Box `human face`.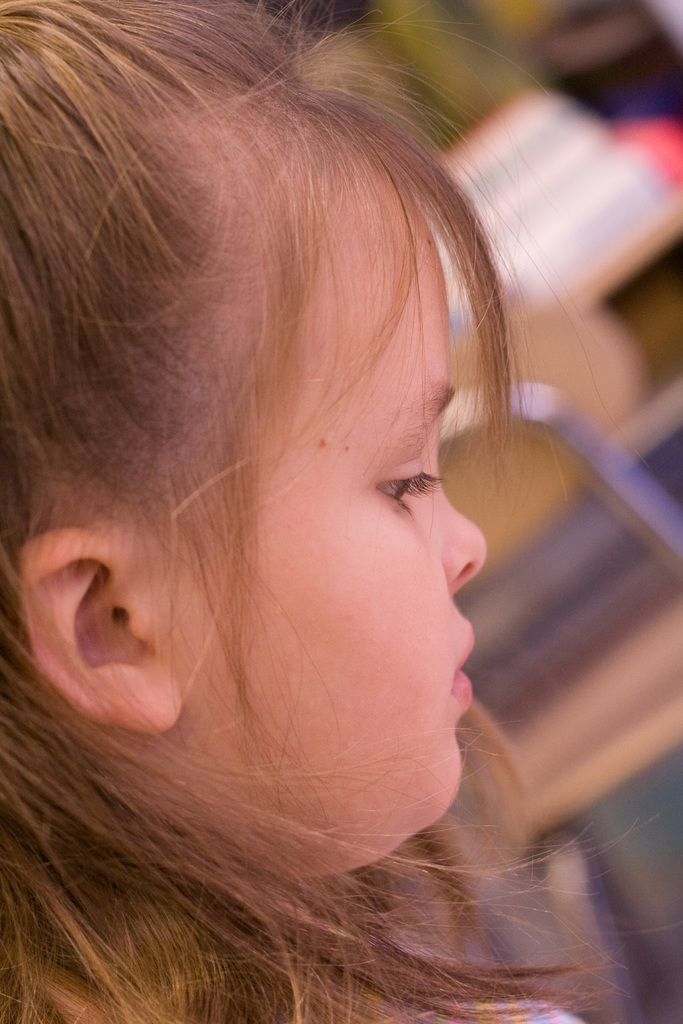
(105, 137, 490, 877).
